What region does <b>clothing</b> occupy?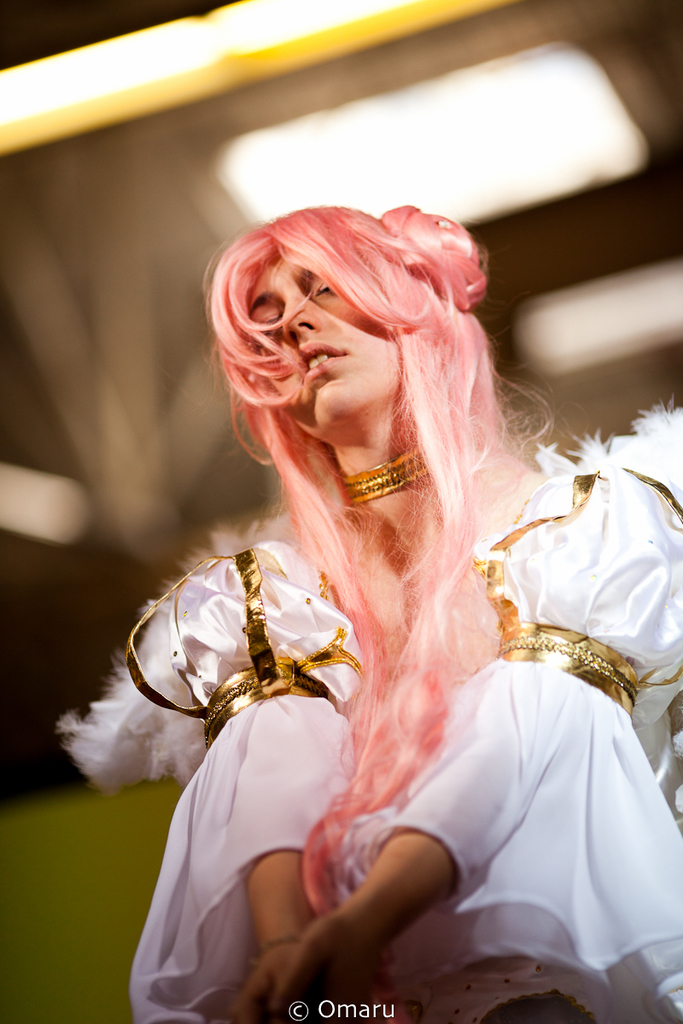
bbox(60, 392, 682, 1023).
